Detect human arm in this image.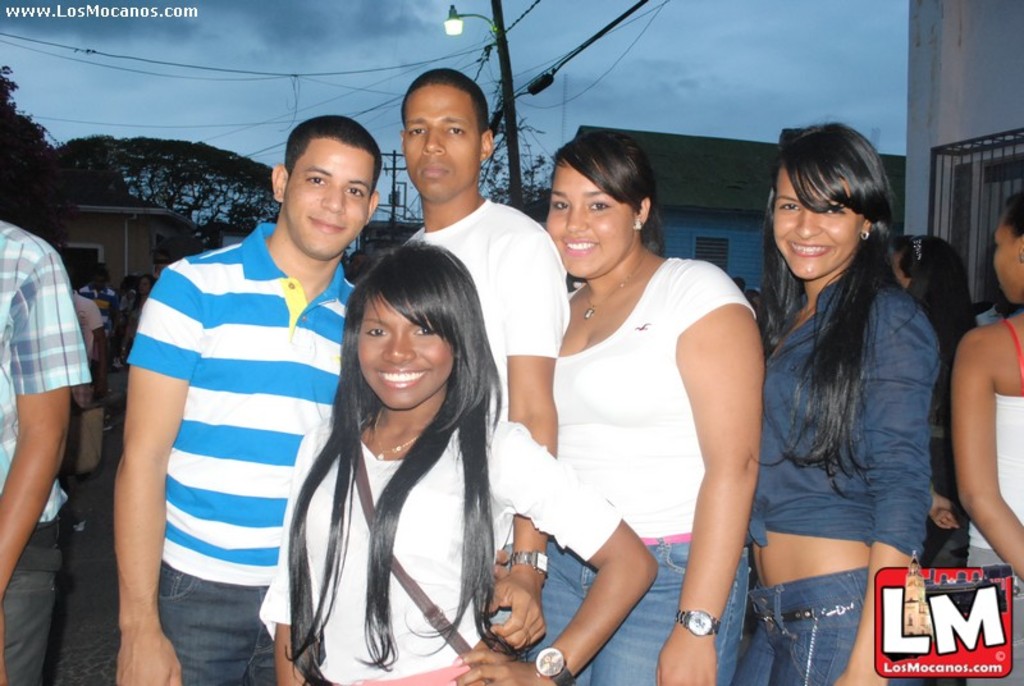
Detection: <box>0,256,77,603</box>.
